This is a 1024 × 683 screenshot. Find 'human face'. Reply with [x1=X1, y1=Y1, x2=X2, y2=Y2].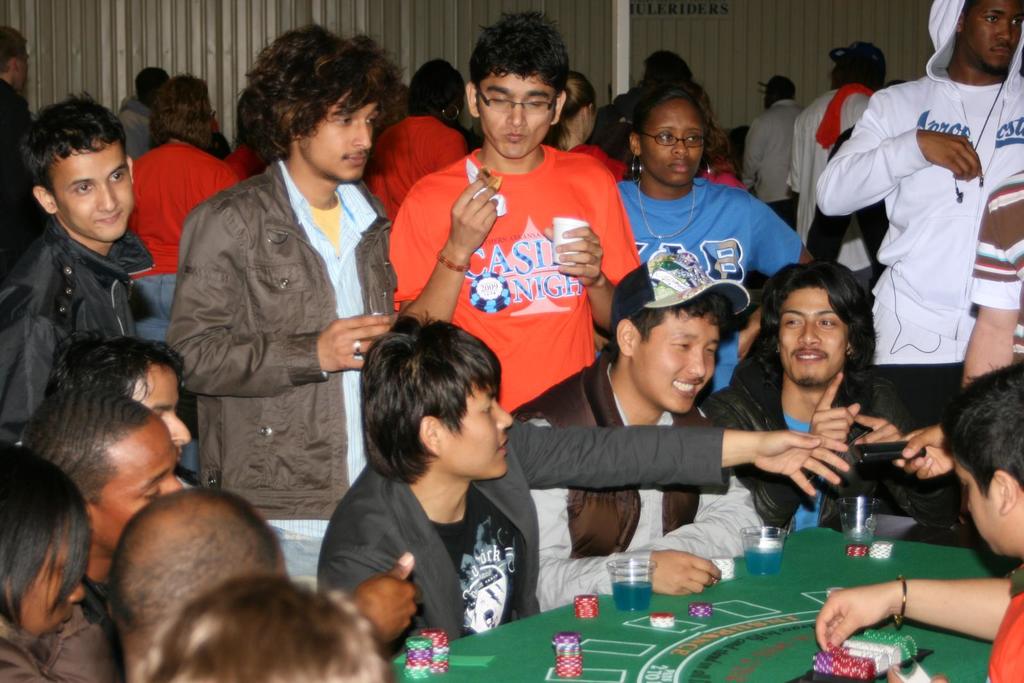
[x1=134, y1=369, x2=190, y2=449].
